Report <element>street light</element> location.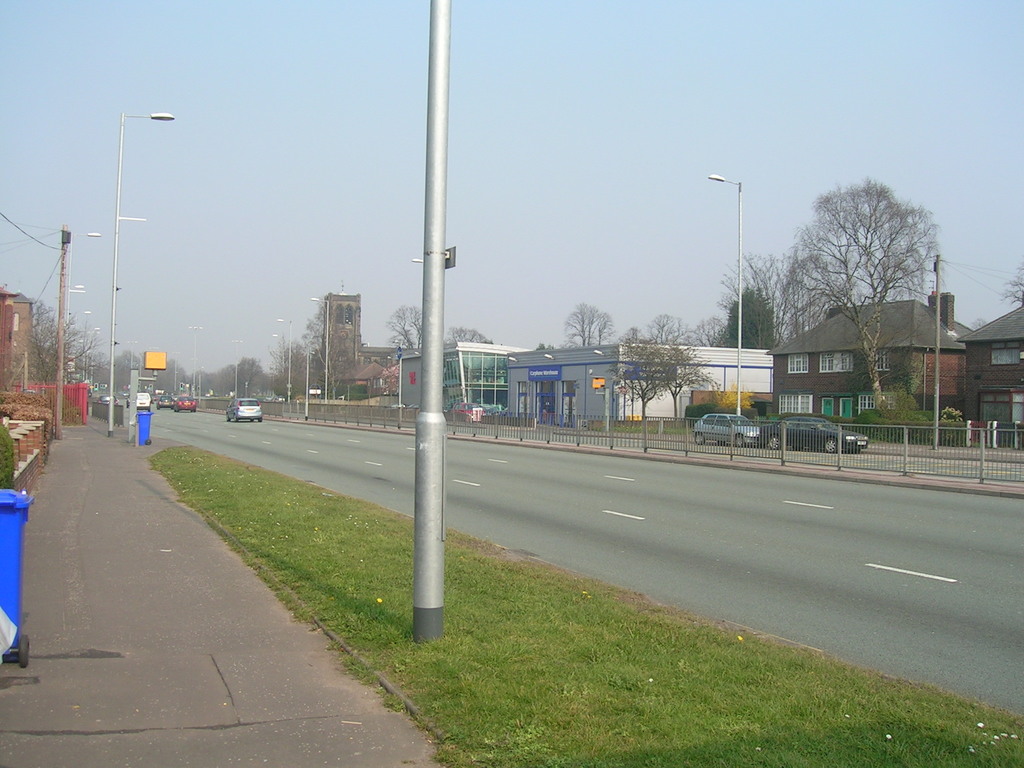
Report: {"left": 188, "top": 323, "right": 204, "bottom": 397}.
